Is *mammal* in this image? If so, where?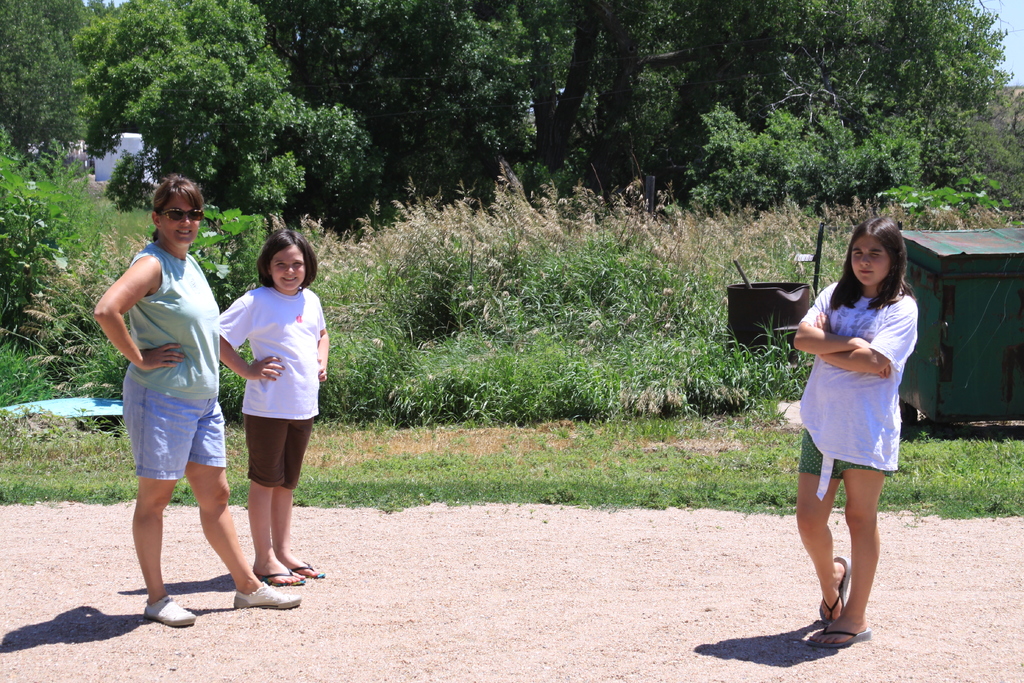
Yes, at [x1=93, y1=175, x2=299, y2=625].
